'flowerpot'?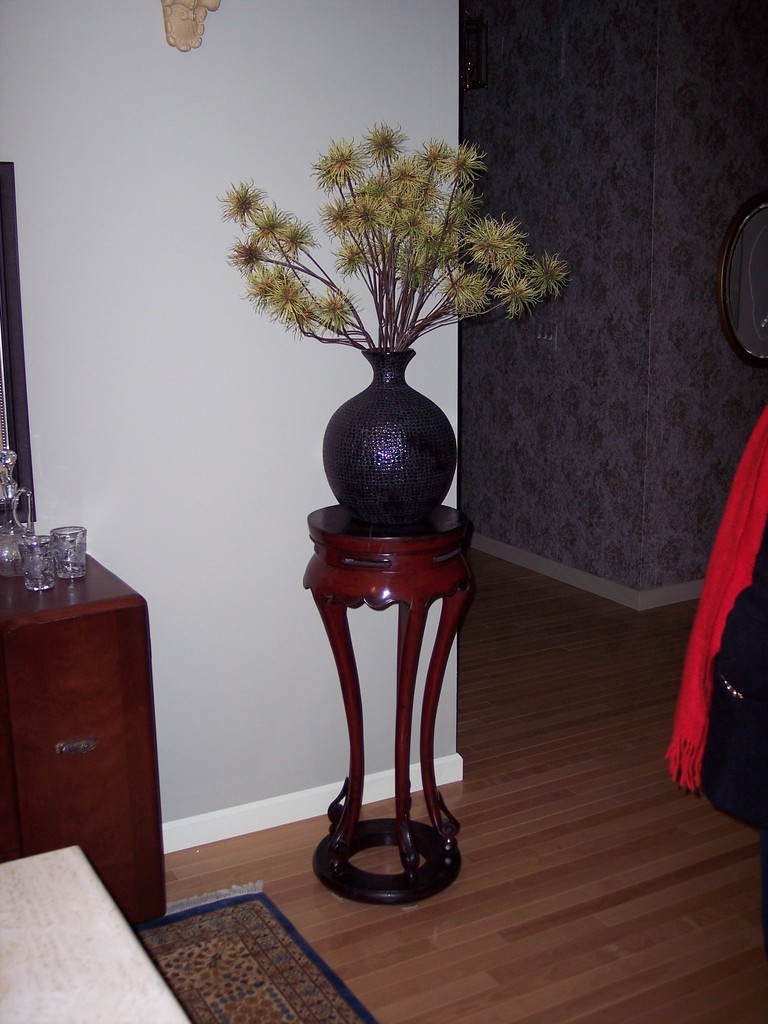
[left=323, top=346, right=456, bottom=527]
